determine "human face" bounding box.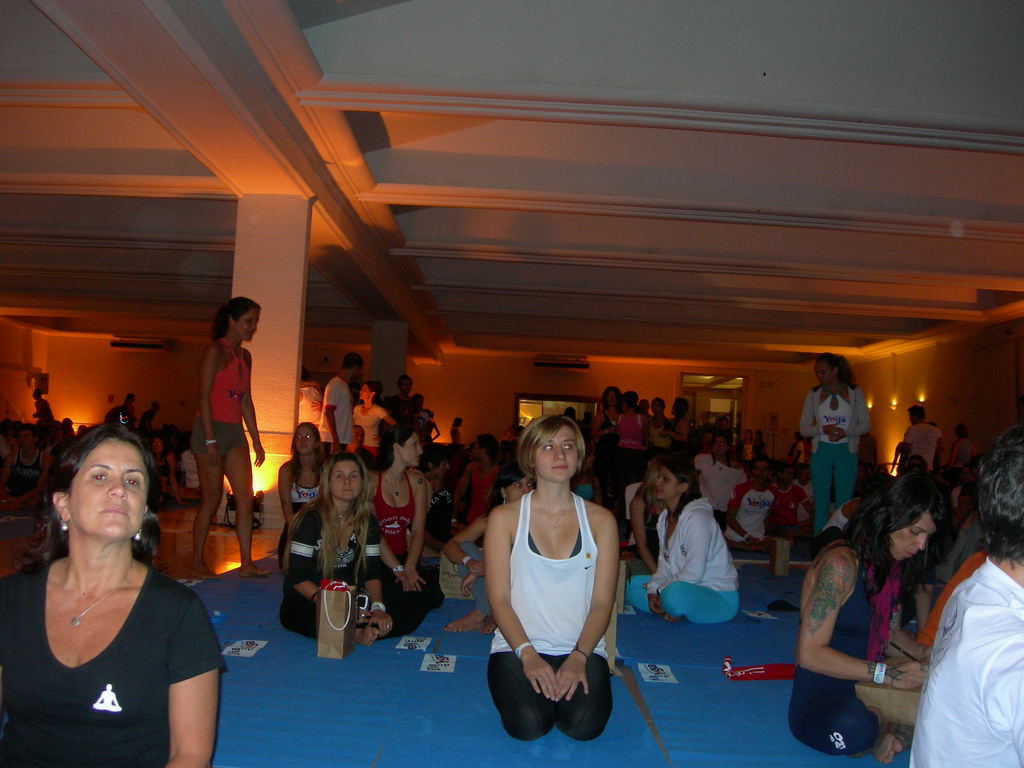
Determined: <region>506, 474, 534, 500</region>.
